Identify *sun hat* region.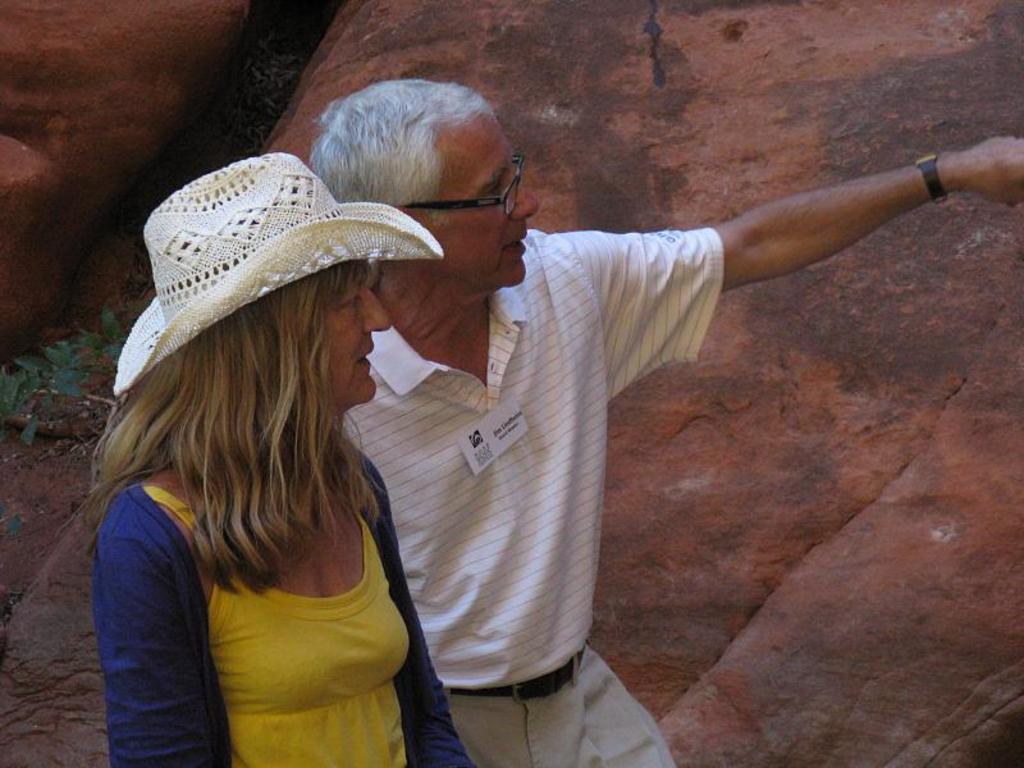
Region: l=114, t=143, r=454, b=421.
